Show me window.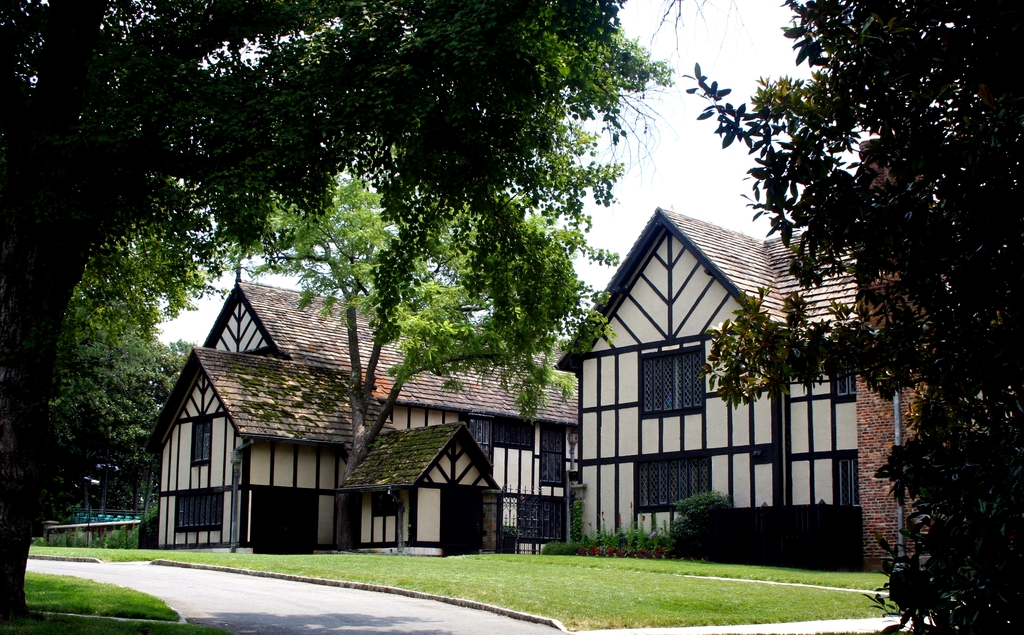
window is here: 642/335/703/411.
